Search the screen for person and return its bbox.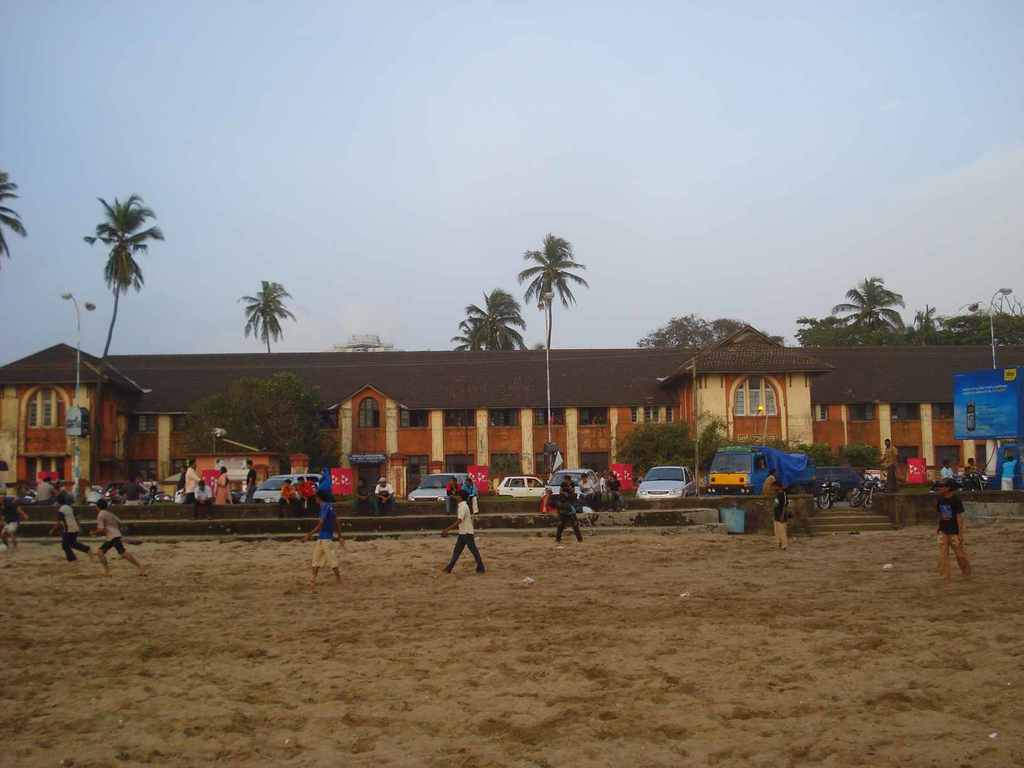
Found: (x1=198, y1=483, x2=204, y2=504).
